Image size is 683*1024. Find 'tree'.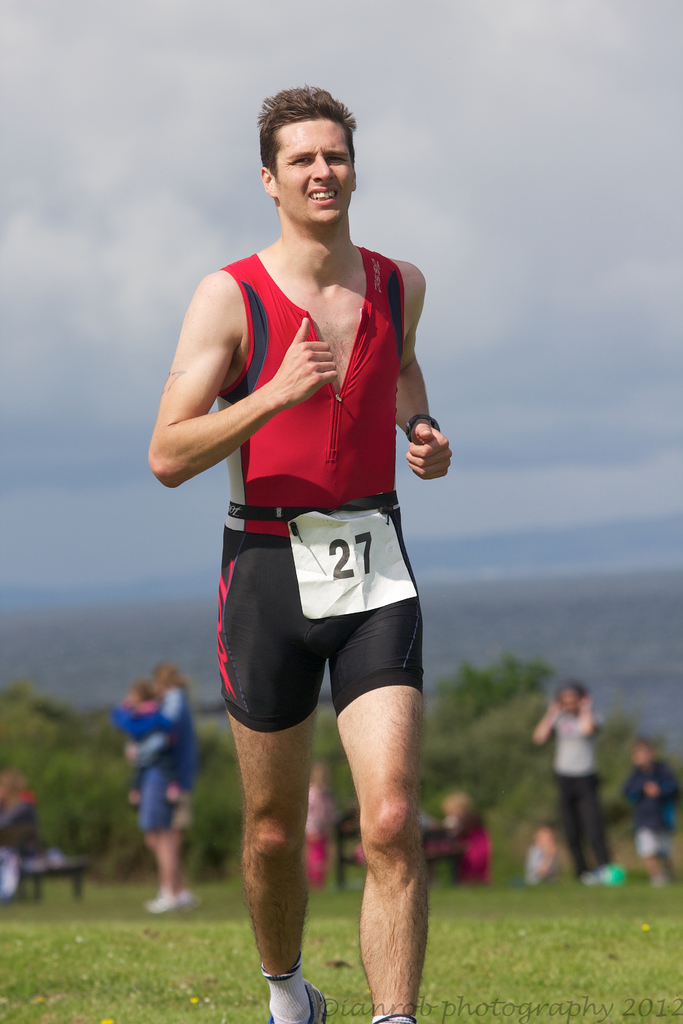
detection(407, 646, 553, 748).
